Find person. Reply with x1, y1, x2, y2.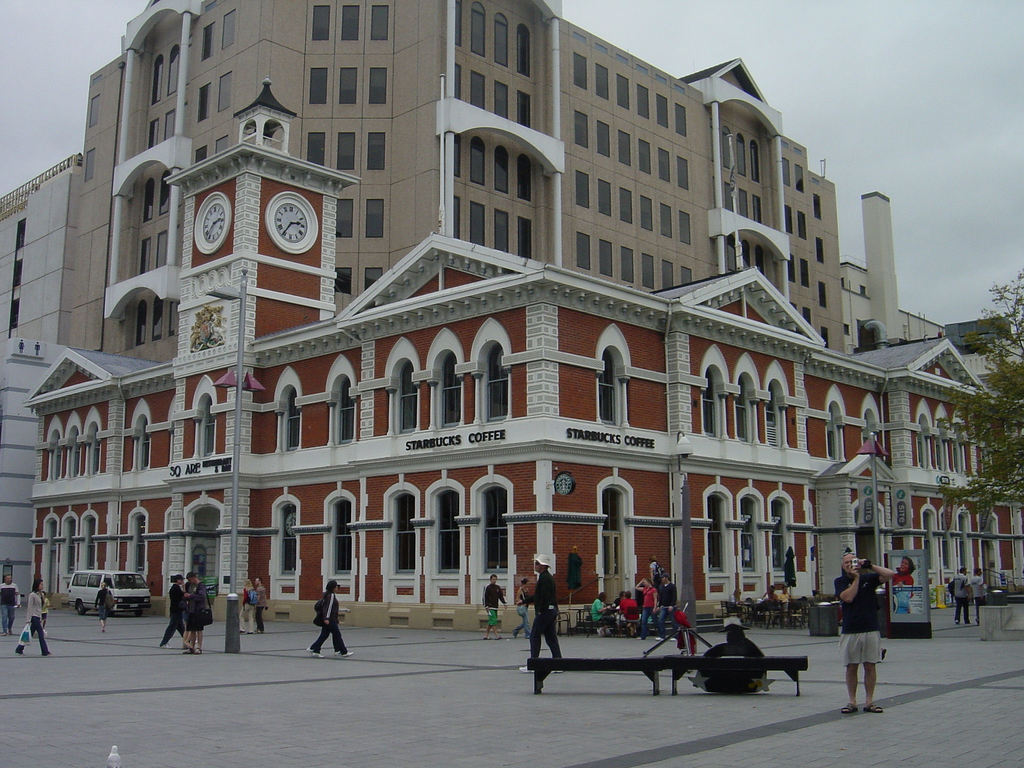
652, 568, 688, 643.
